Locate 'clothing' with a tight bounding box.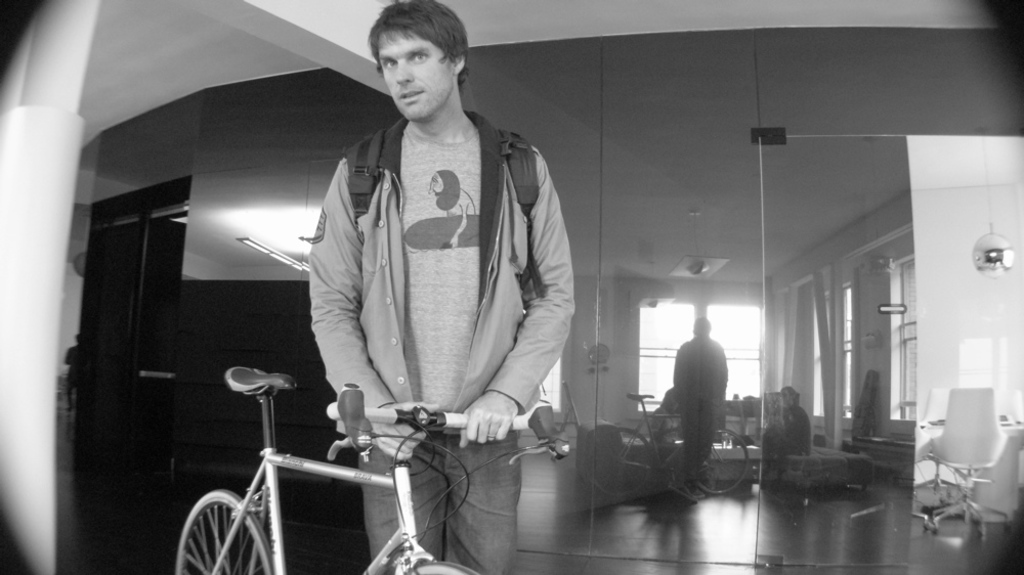
detection(764, 400, 809, 471).
